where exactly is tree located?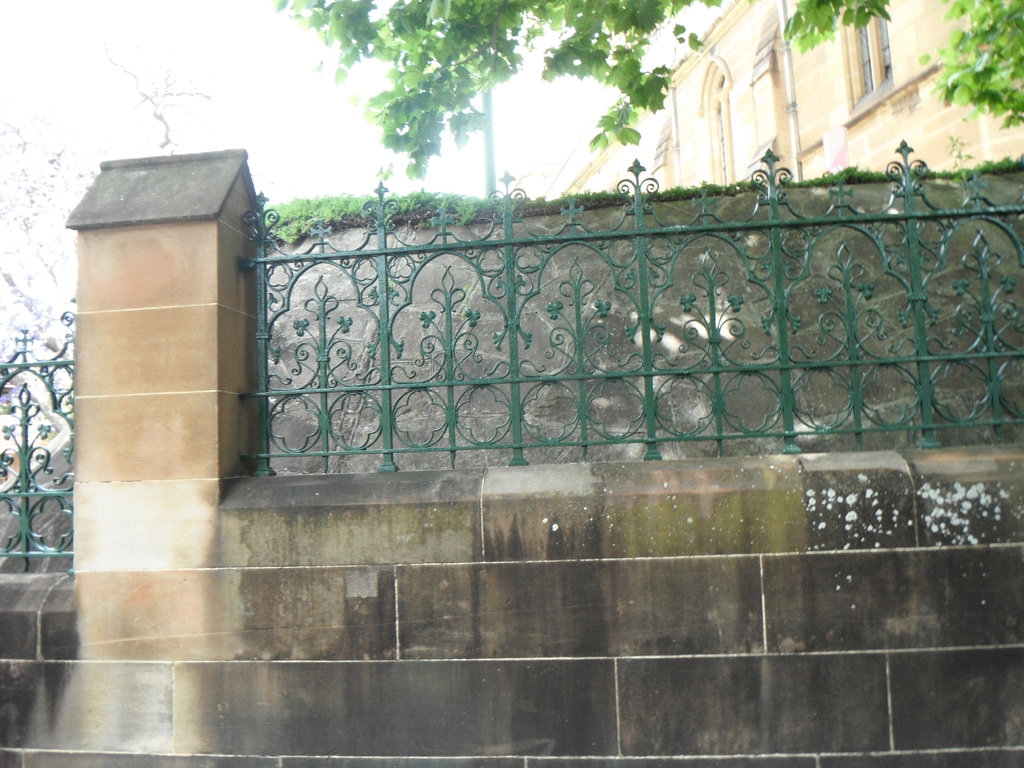
Its bounding box is bbox(0, 120, 104, 361).
